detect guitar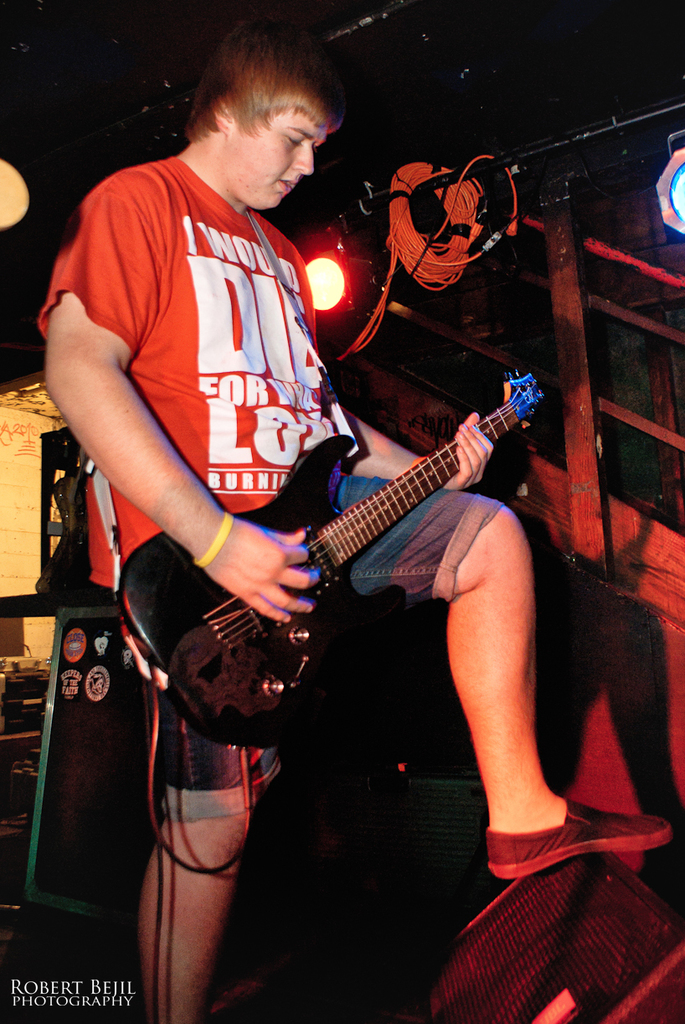
box(131, 354, 569, 744)
